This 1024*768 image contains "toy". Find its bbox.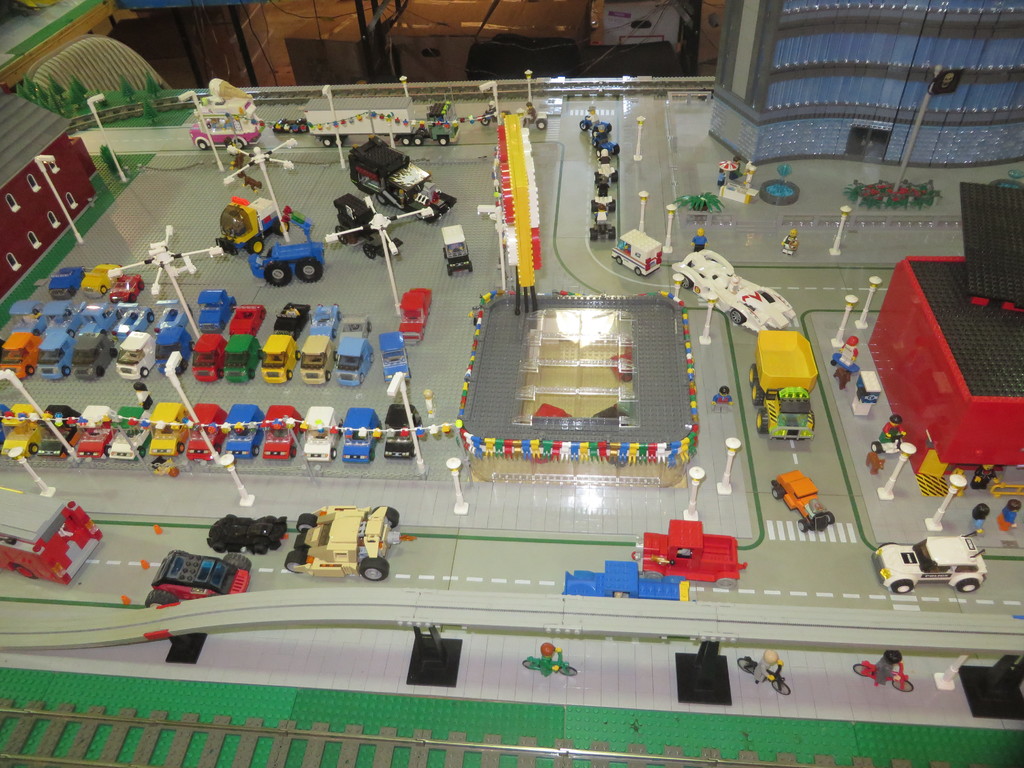
bbox=[248, 205, 327, 286].
